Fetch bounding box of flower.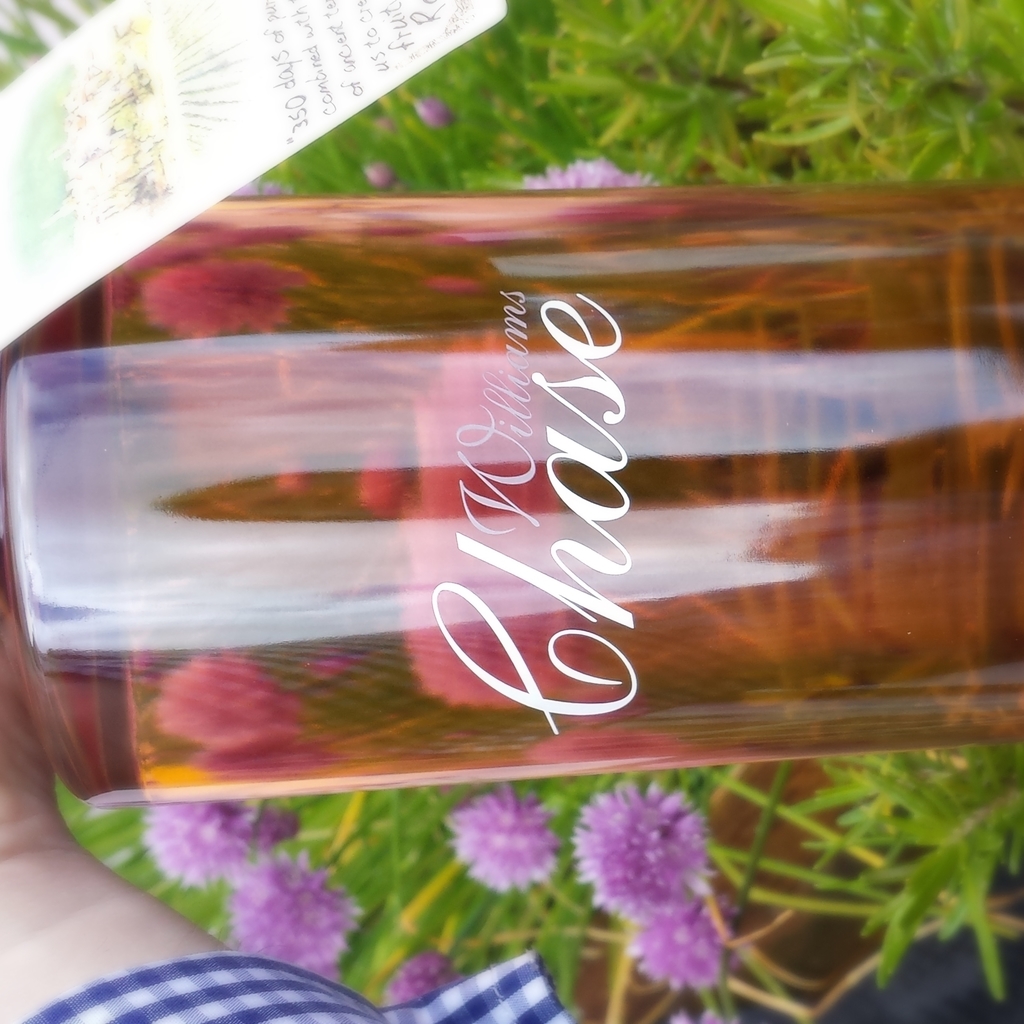
Bbox: [550,780,750,980].
